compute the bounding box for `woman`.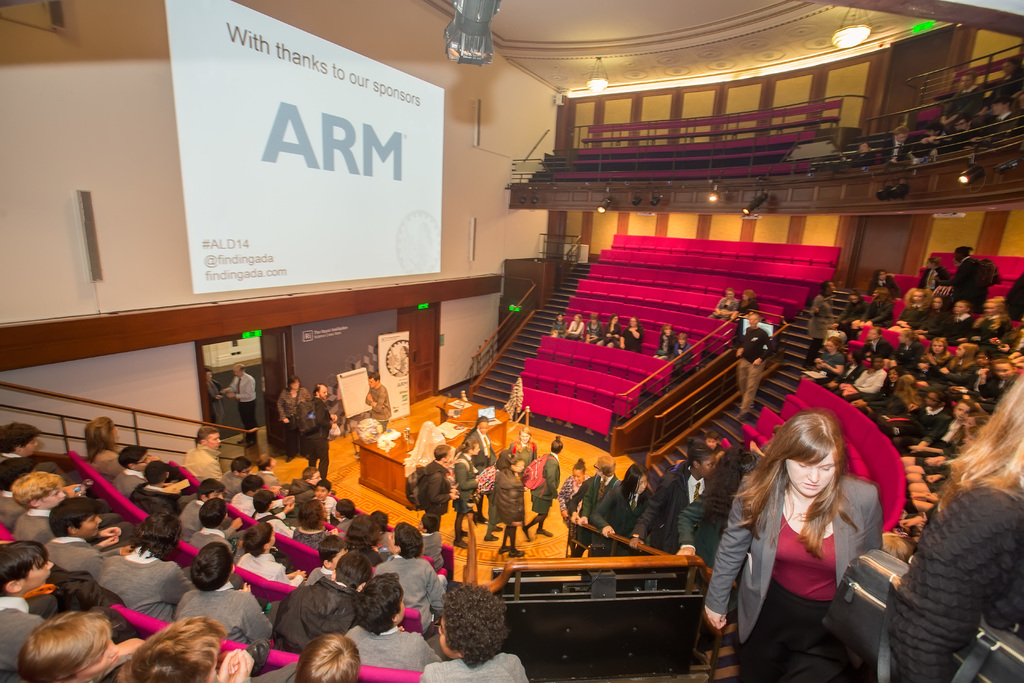
201 363 223 425.
